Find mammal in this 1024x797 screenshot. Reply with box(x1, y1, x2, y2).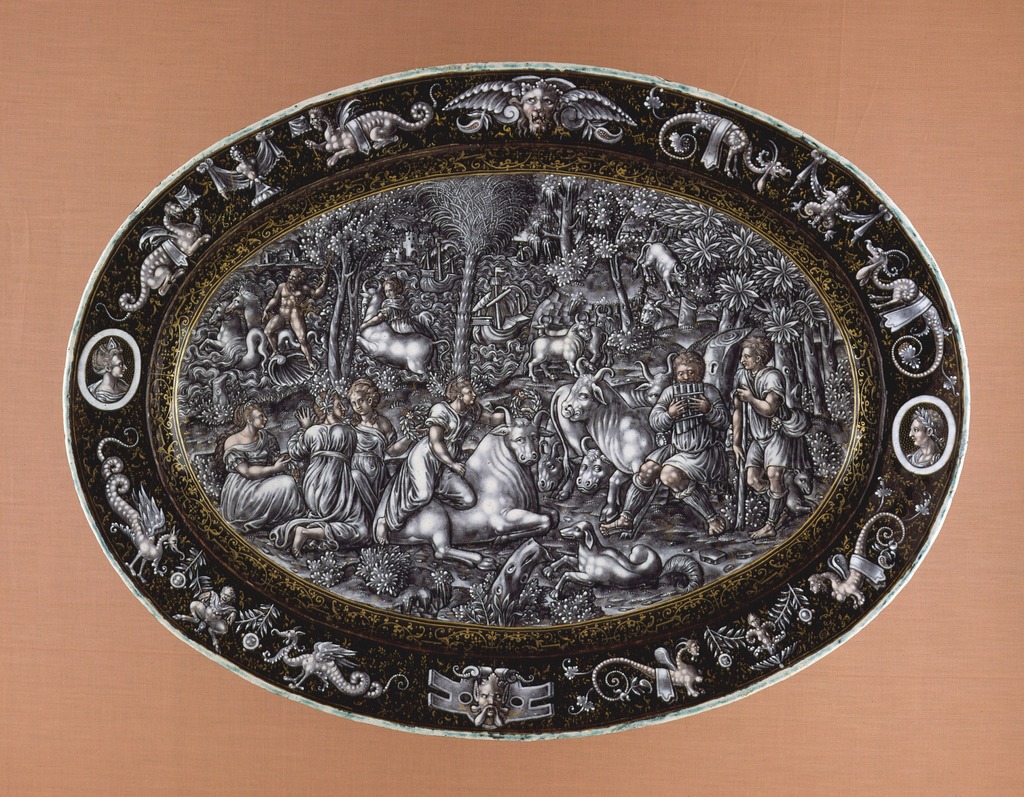
box(600, 344, 731, 535).
